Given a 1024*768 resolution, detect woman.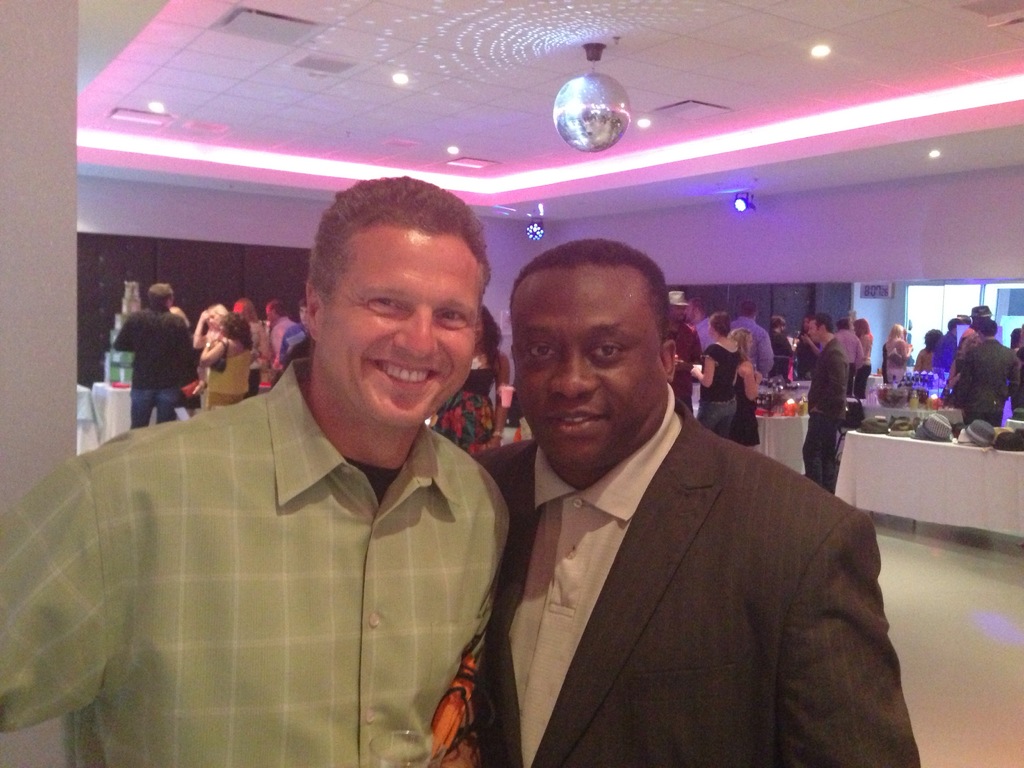
x1=730 y1=328 x2=763 y2=451.
